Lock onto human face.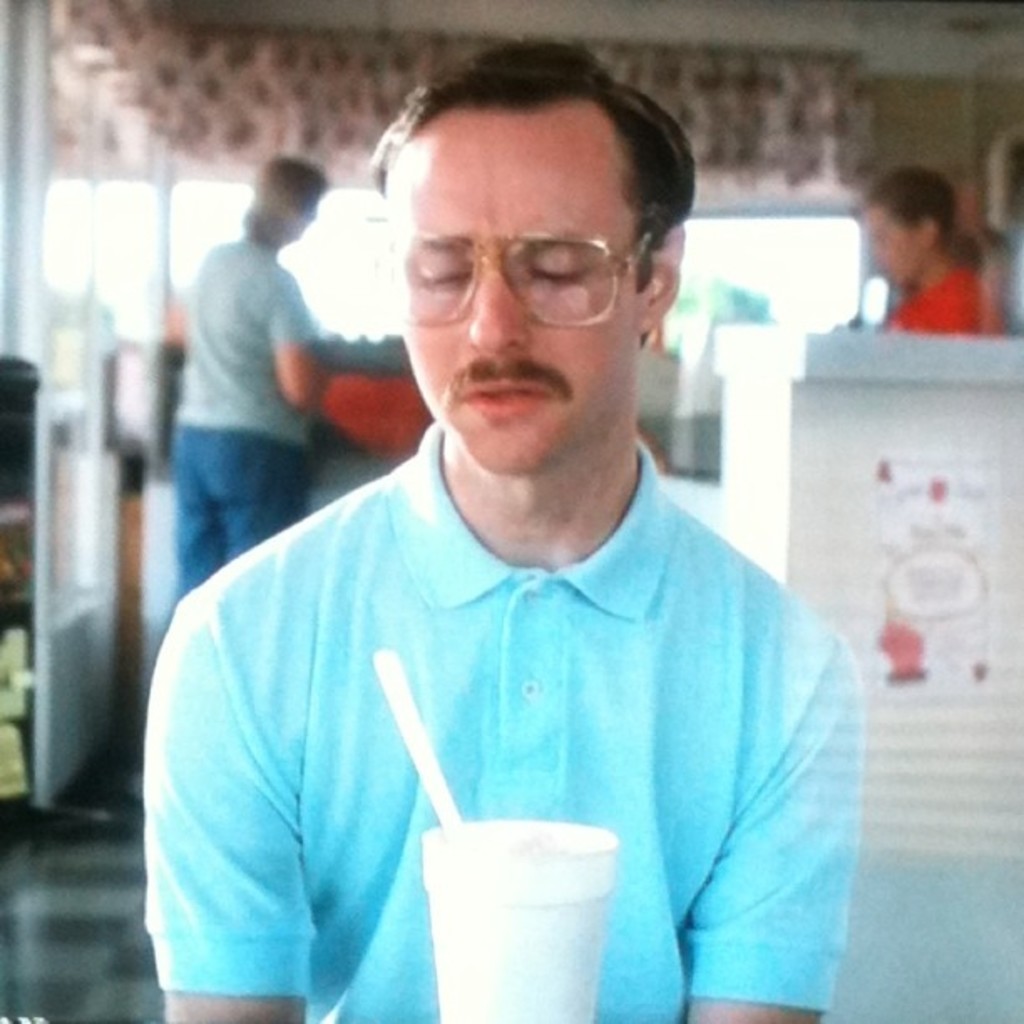
Locked: [left=865, top=206, right=922, bottom=294].
